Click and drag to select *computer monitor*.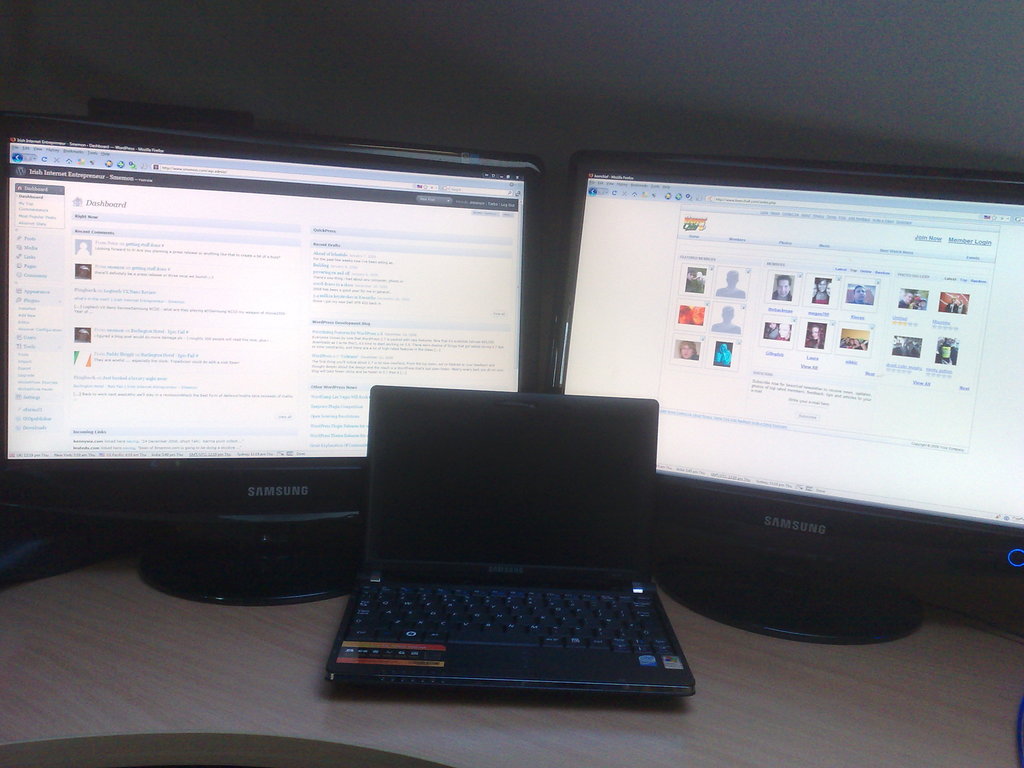
Selection: {"x1": 0, "y1": 117, "x2": 543, "y2": 605}.
